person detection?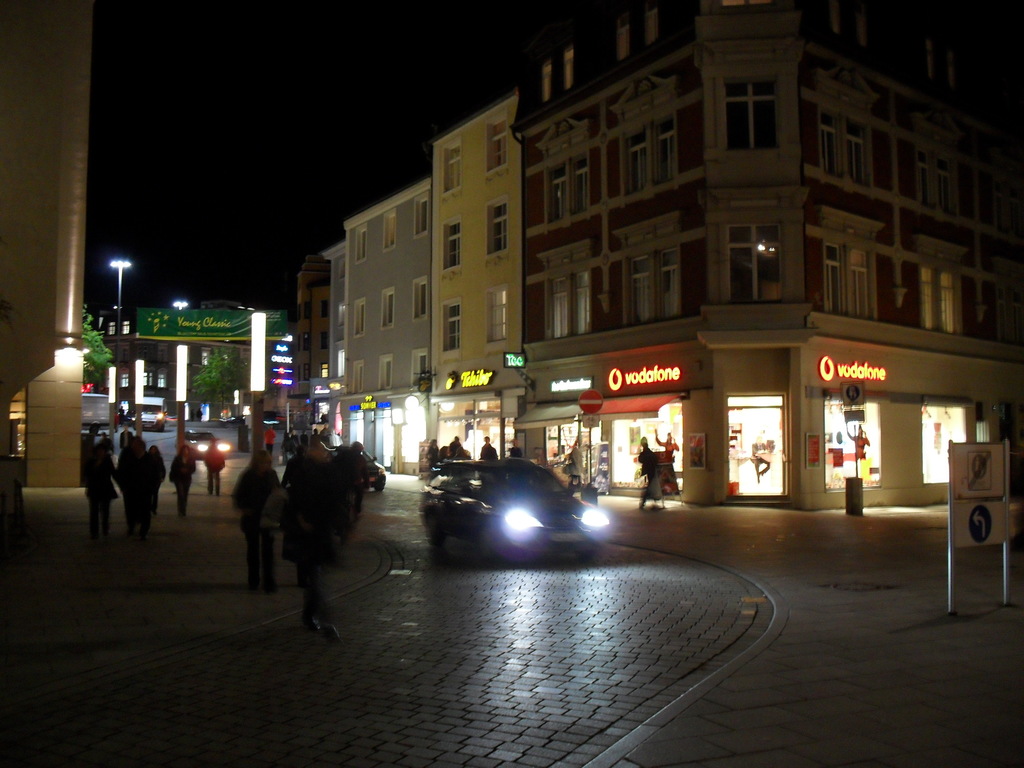
detection(749, 442, 767, 481)
